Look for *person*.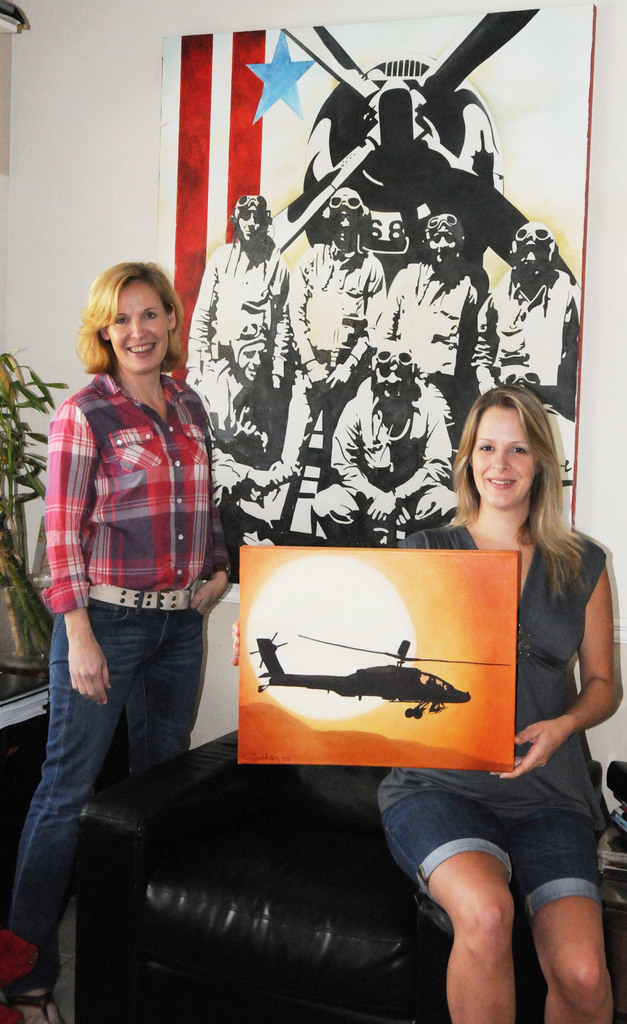
Found: 0,254,229,1020.
